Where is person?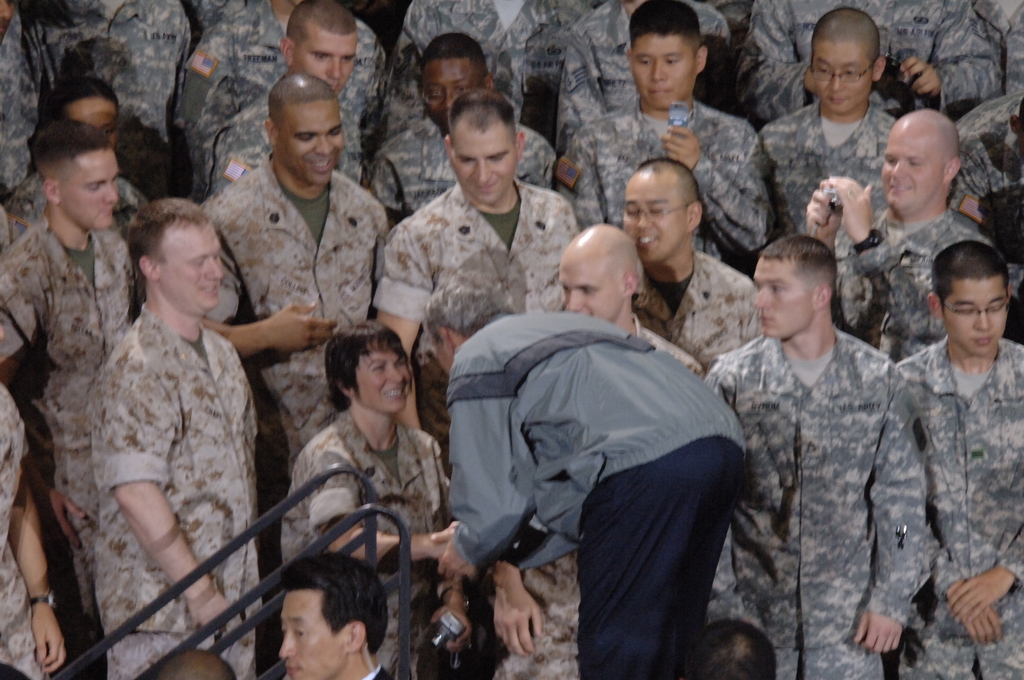
bbox(36, 0, 209, 175).
